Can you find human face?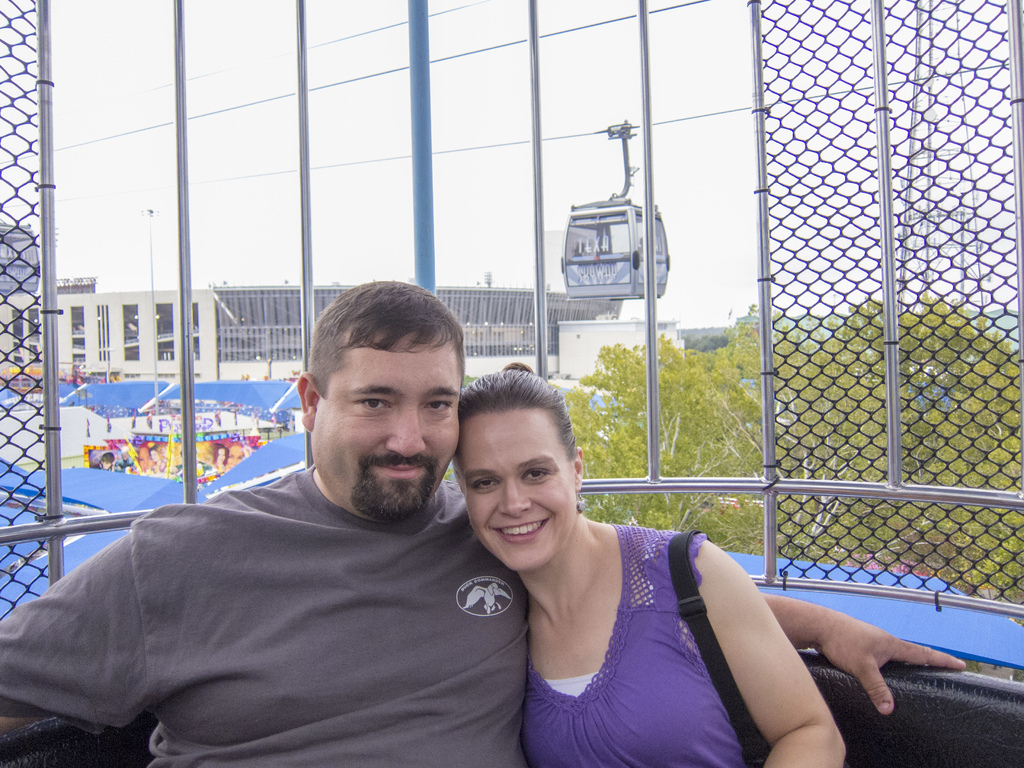
Yes, bounding box: <region>457, 412, 573, 568</region>.
